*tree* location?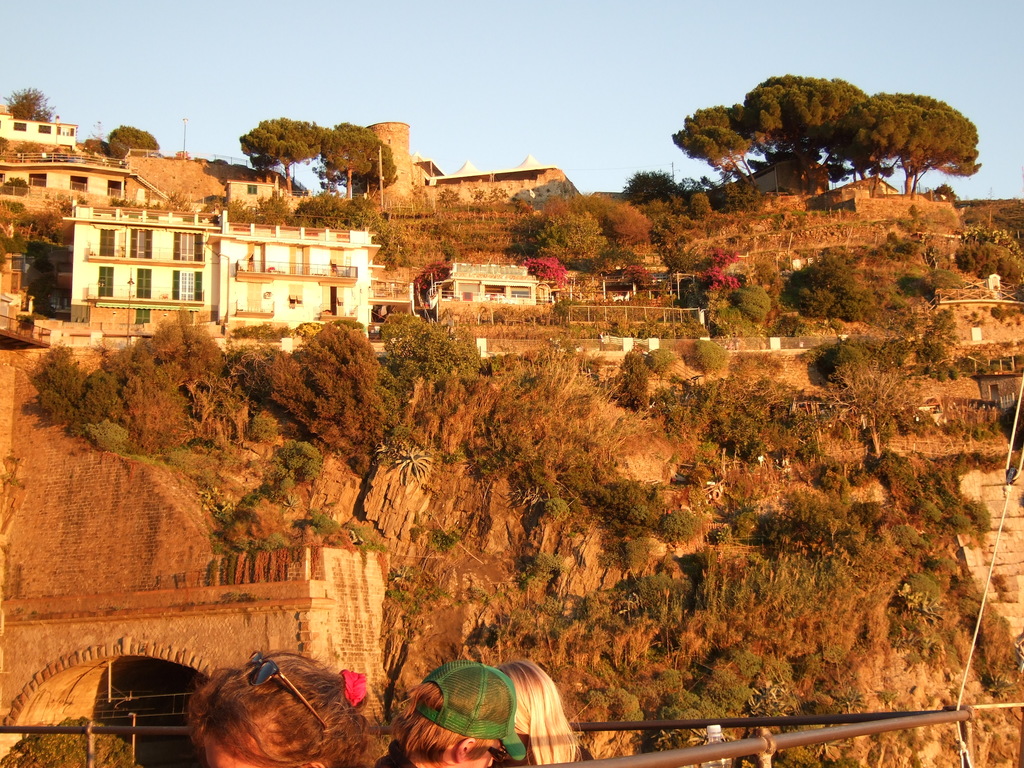
{"x1": 242, "y1": 115, "x2": 325, "y2": 198}
